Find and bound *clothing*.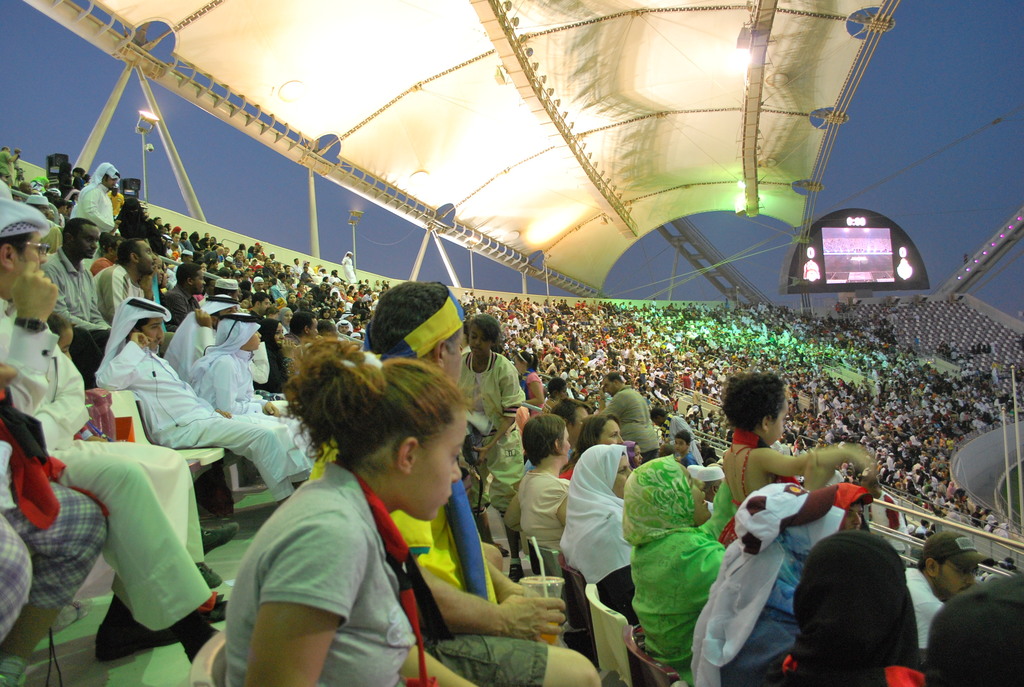
Bound: (left=0, top=386, right=107, bottom=663).
